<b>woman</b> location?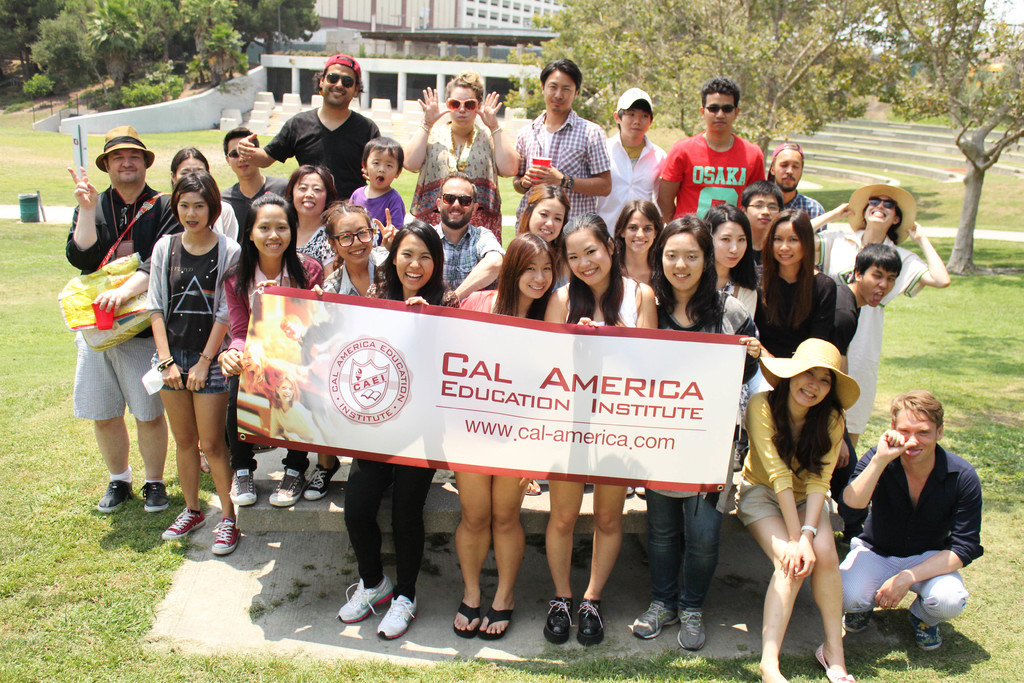
BBox(758, 208, 837, 370)
